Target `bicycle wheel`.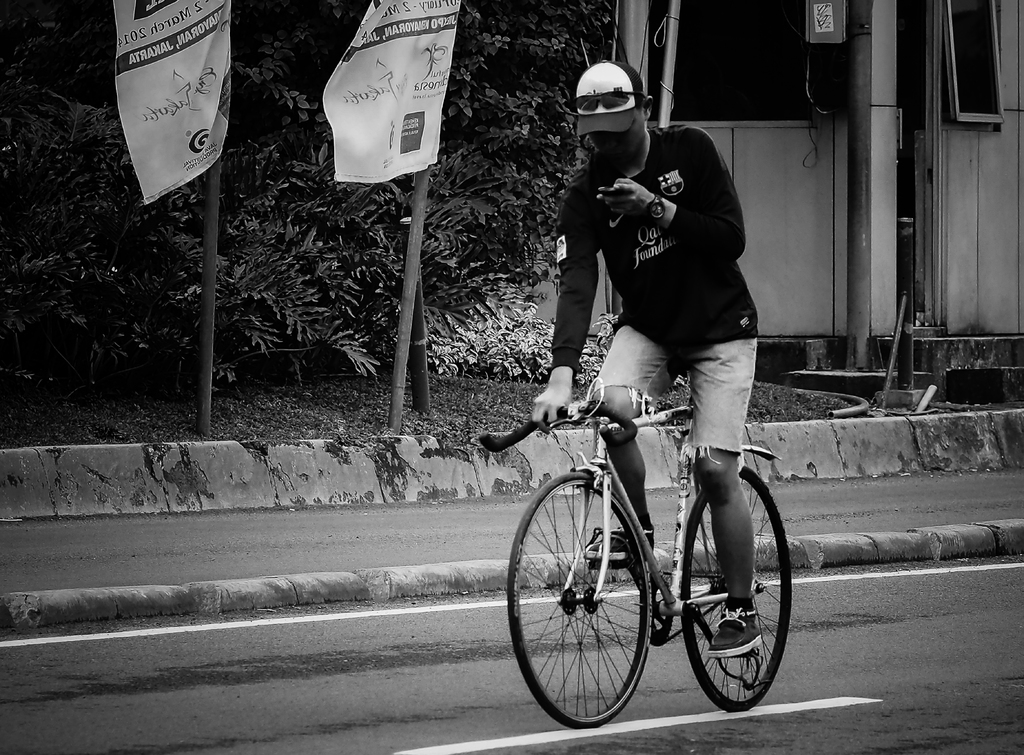
Target region: <bbox>689, 462, 794, 717</bbox>.
